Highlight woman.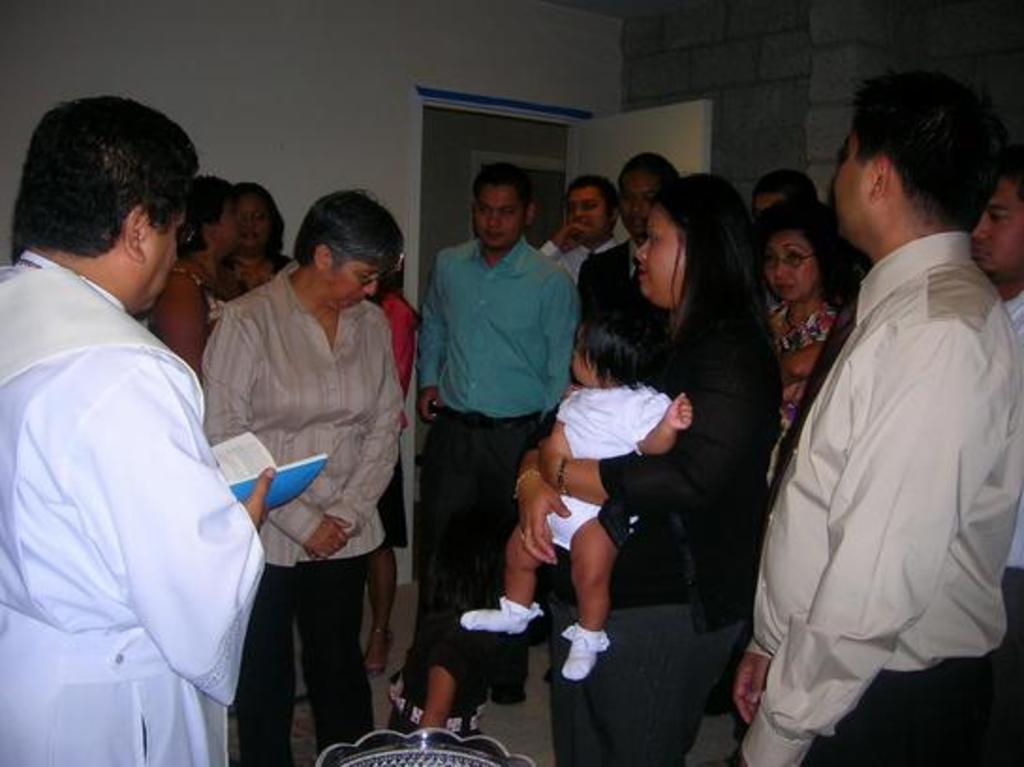
Highlighted region: [x1=203, y1=186, x2=411, y2=765].
